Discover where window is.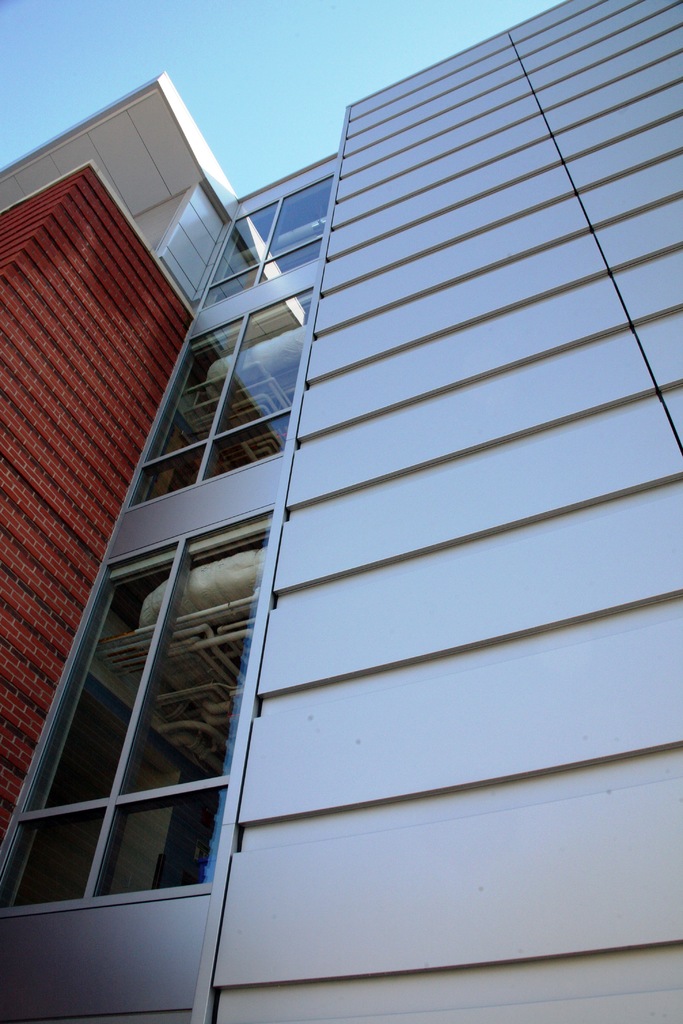
Discovered at crop(201, 172, 333, 310).
